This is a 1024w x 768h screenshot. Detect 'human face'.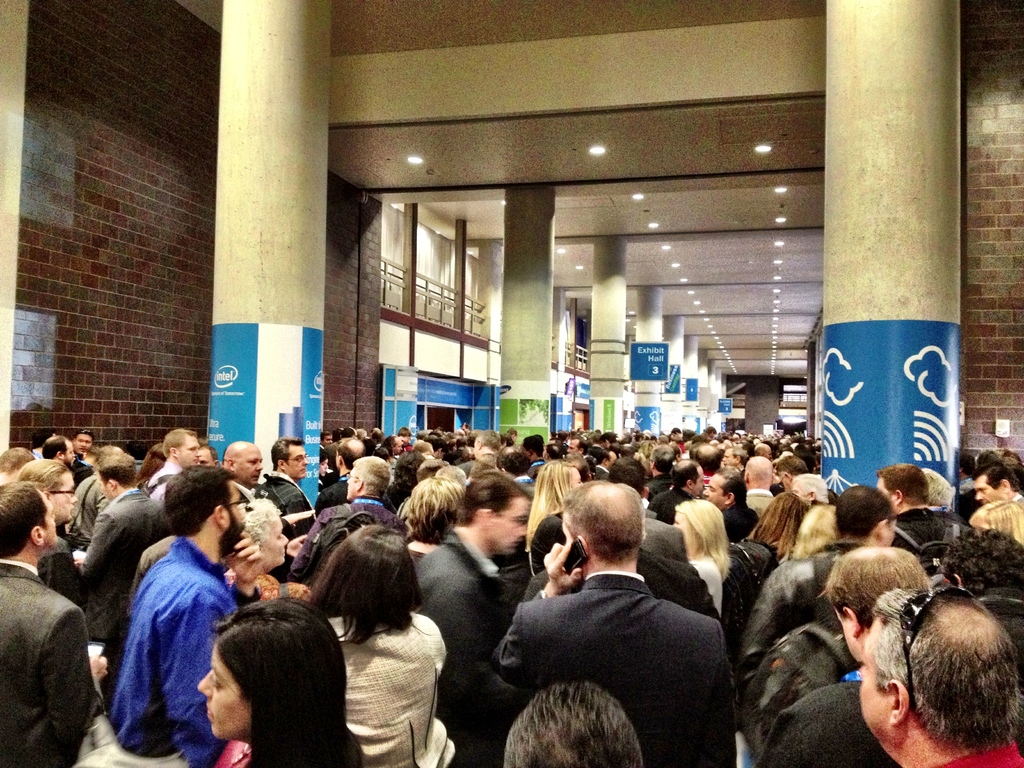
rect(523, 445, 528, 458).
